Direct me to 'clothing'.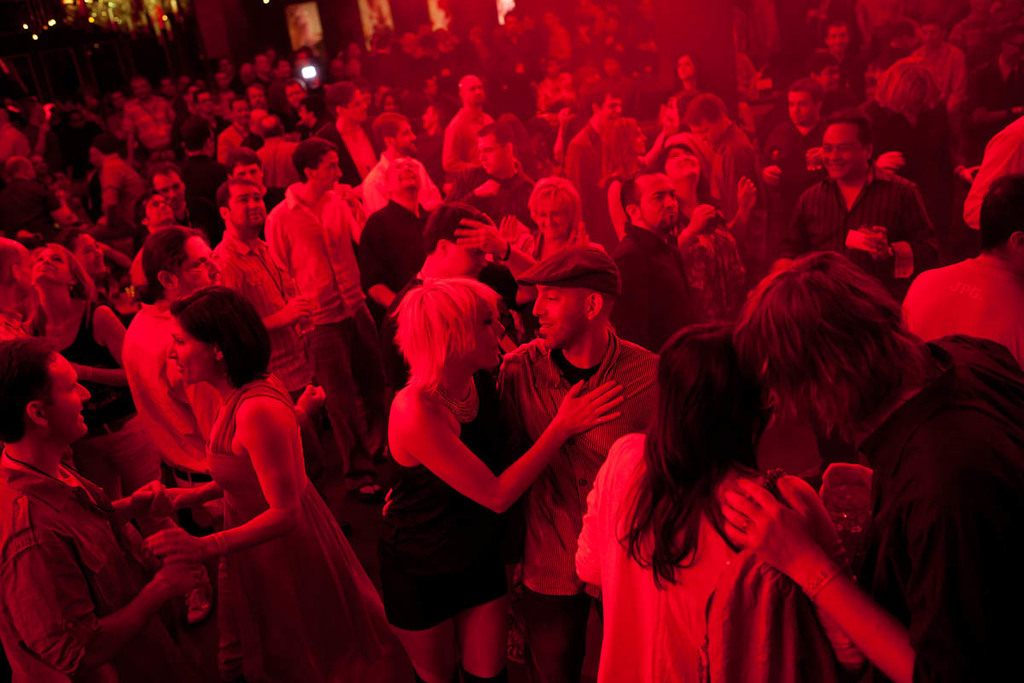
Direction: [792,164,938,265].
